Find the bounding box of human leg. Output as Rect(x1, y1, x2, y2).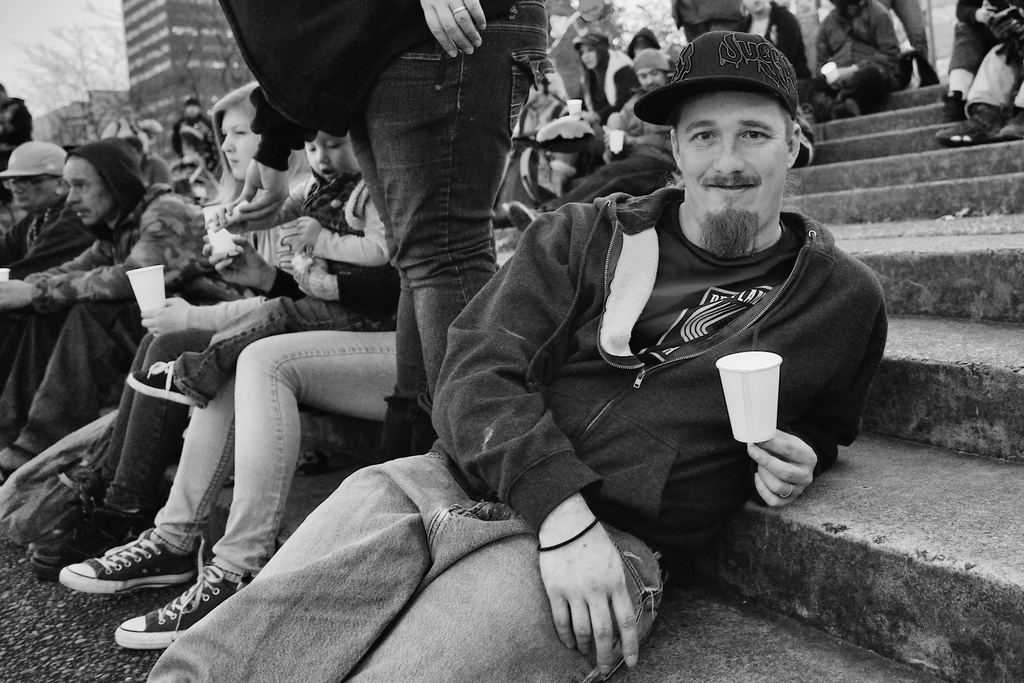
Rect(22, 325, 210, 570).
